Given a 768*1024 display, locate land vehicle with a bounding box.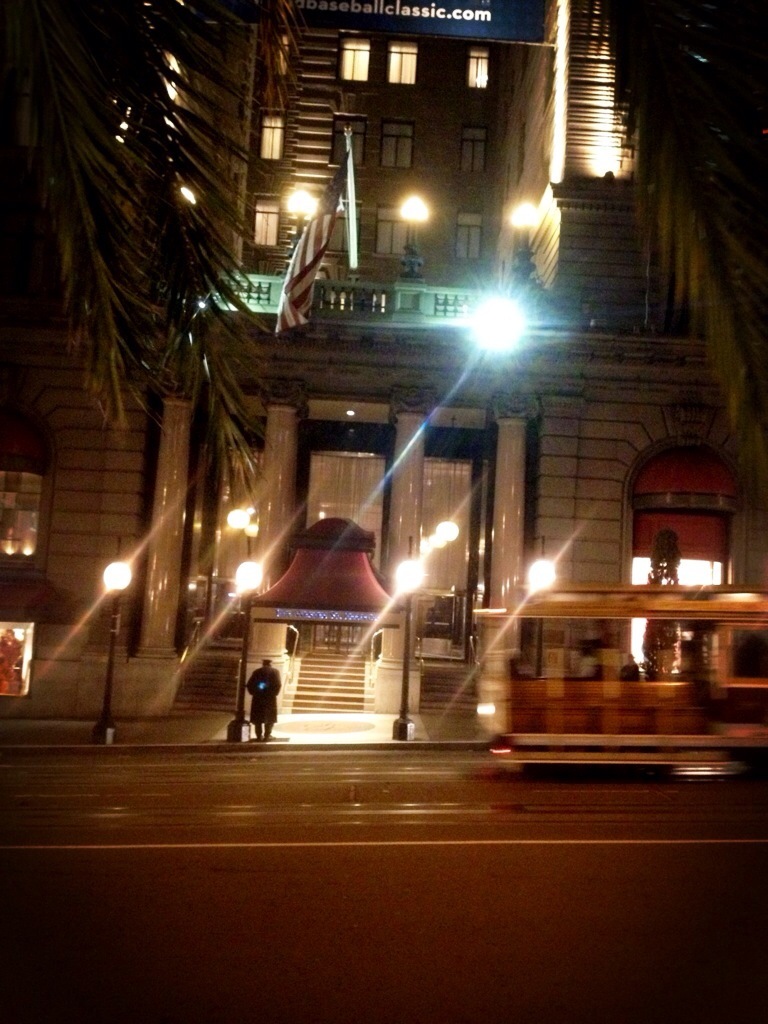
Located: (449,559,741,783).
